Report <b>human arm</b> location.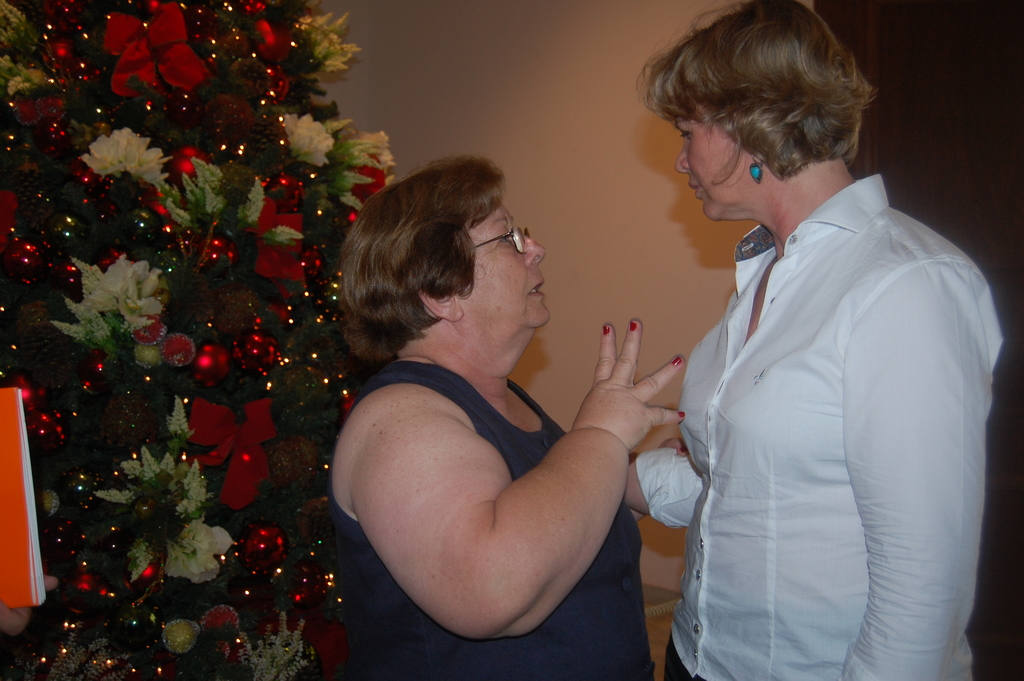
Report: (842, 261, 1002, 680).
